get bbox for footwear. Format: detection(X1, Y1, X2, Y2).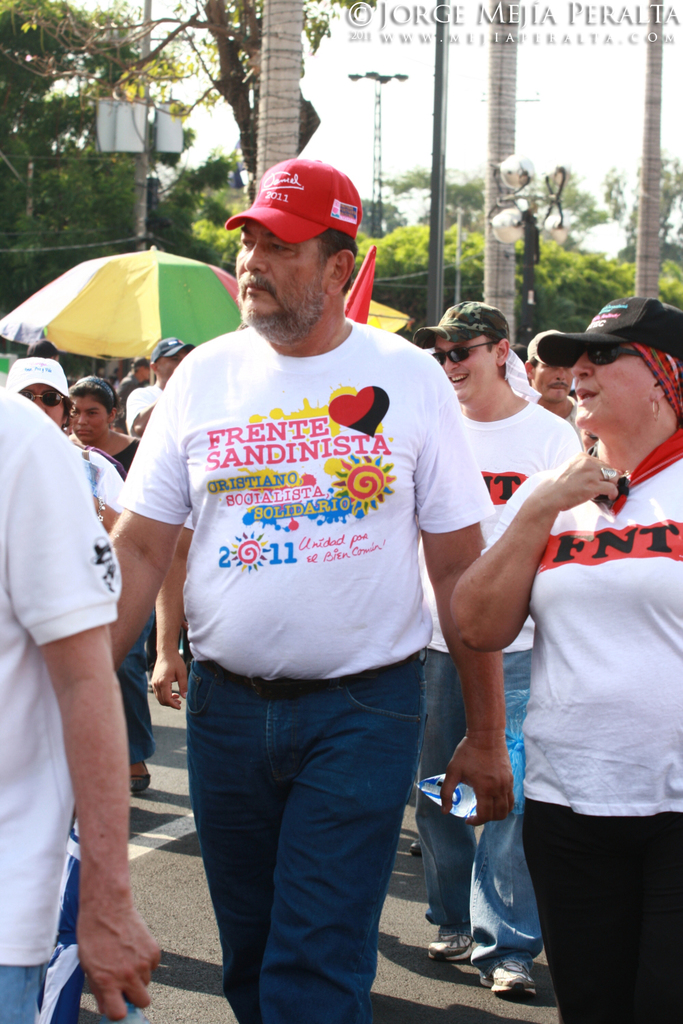
detection(128, 778, 147, 795).
